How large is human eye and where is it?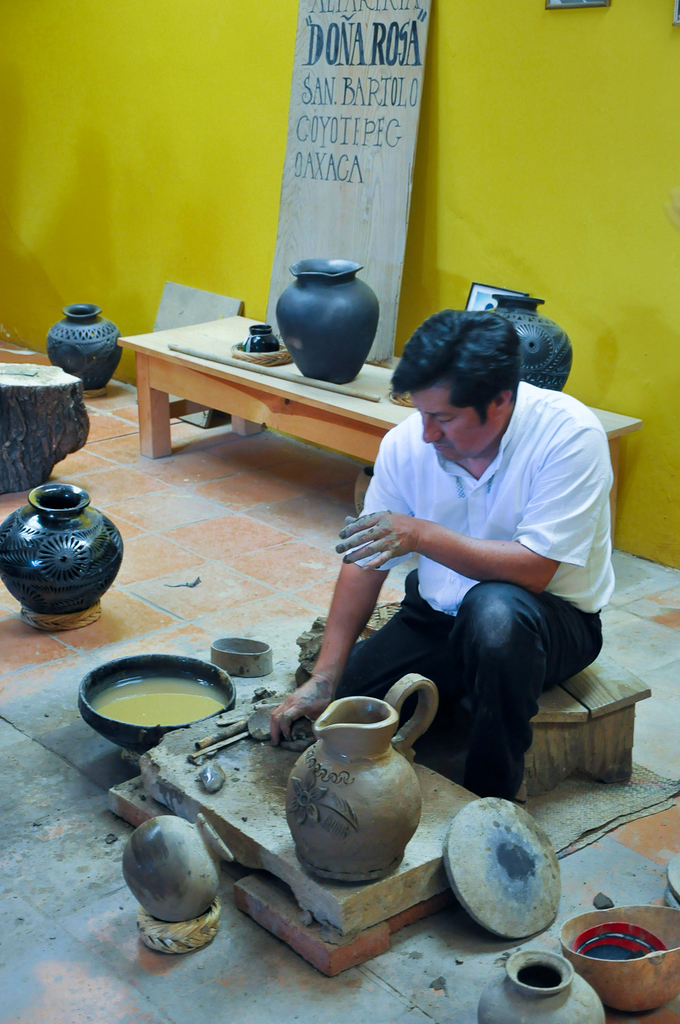
Bounding box: [left=433, top=410, right=455, bottom=427].
